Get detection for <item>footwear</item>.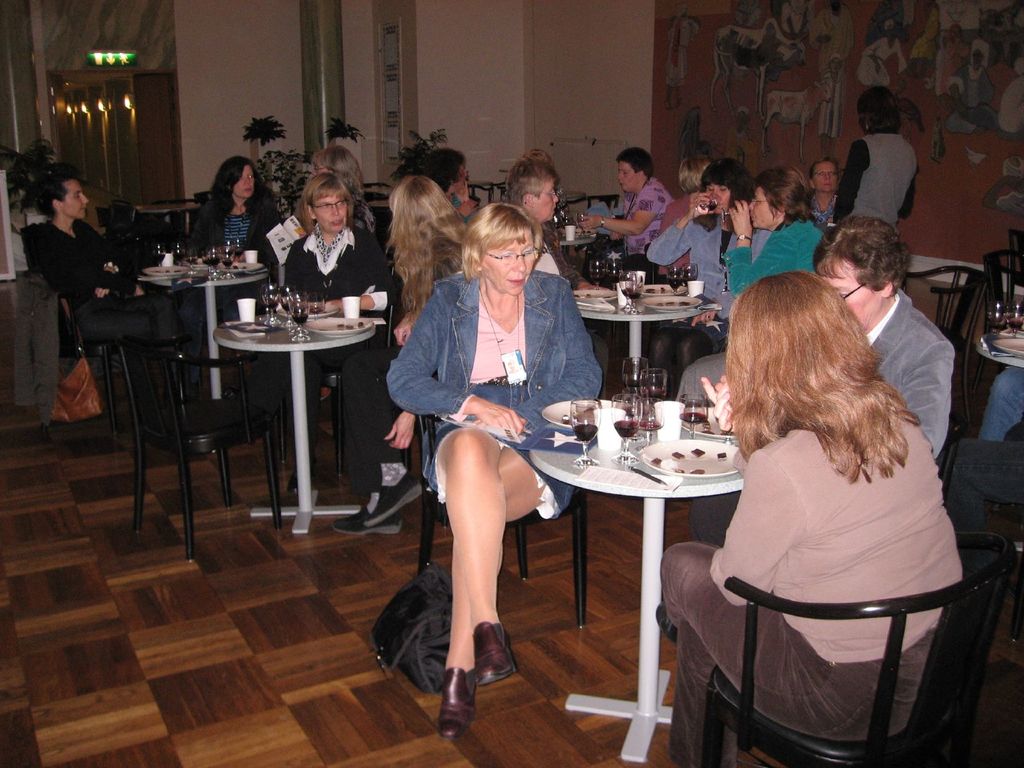
Detection: 330:505:404:536.
